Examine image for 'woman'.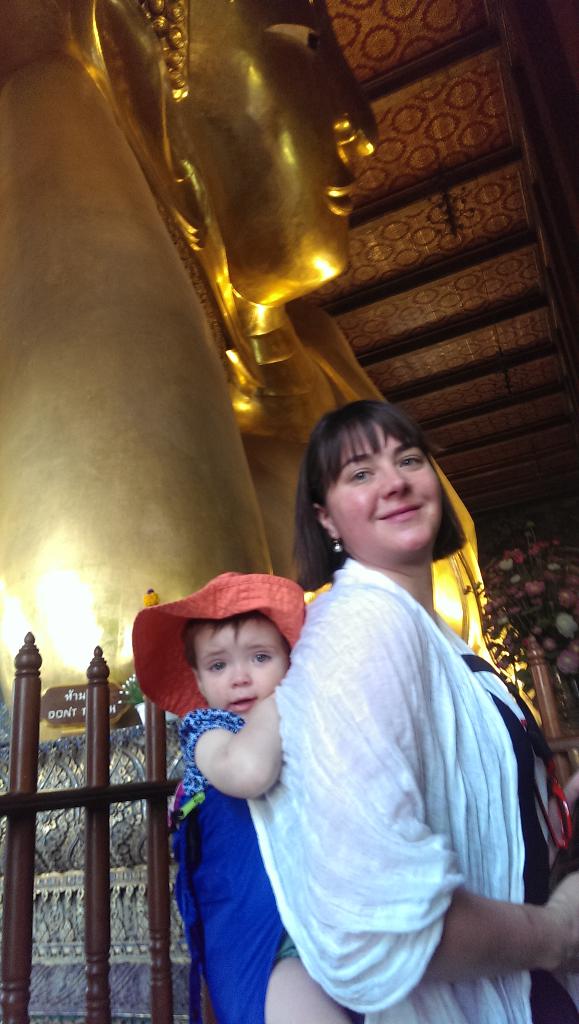
Examination result: (left=214, top=360, right=548, bottom=1017).
